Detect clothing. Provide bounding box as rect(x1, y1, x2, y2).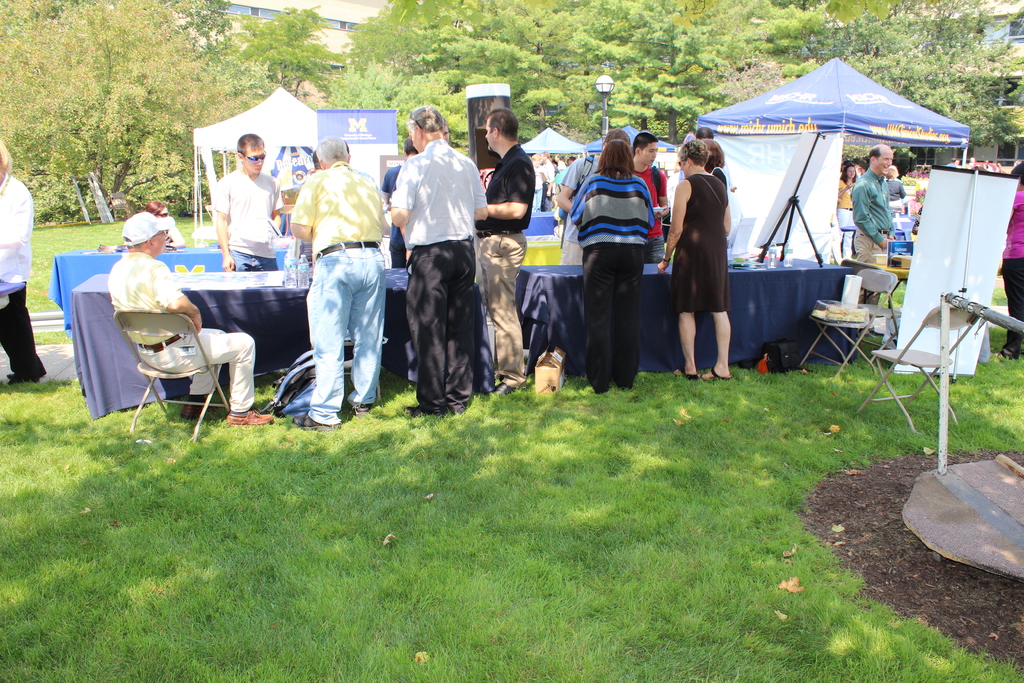
rect(564, 160, 658, 372).
